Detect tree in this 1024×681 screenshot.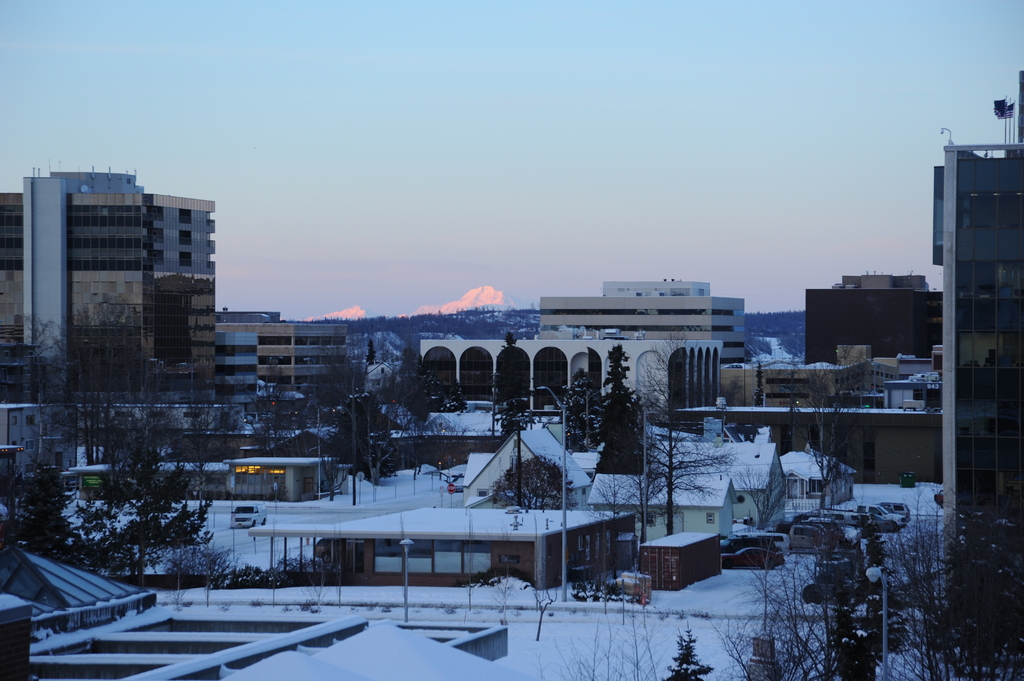
Detection: (x1=767, y1=342, x2=873, y2=513).
